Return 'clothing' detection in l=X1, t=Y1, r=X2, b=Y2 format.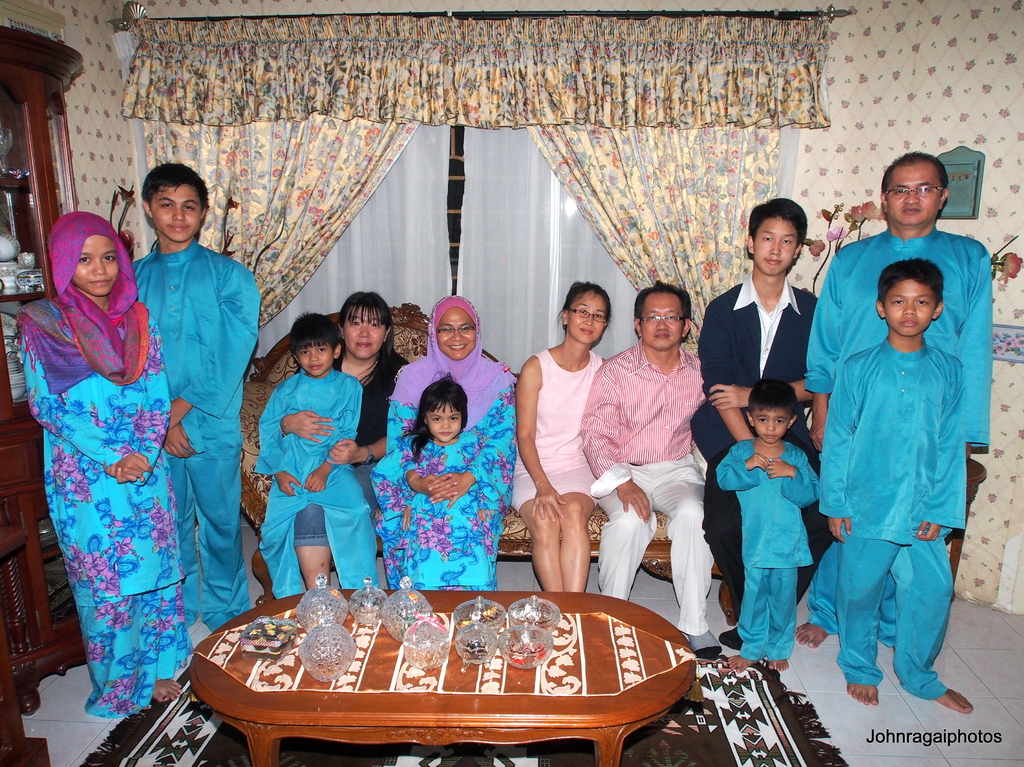
l=21, t=295, r=194, b=715.
